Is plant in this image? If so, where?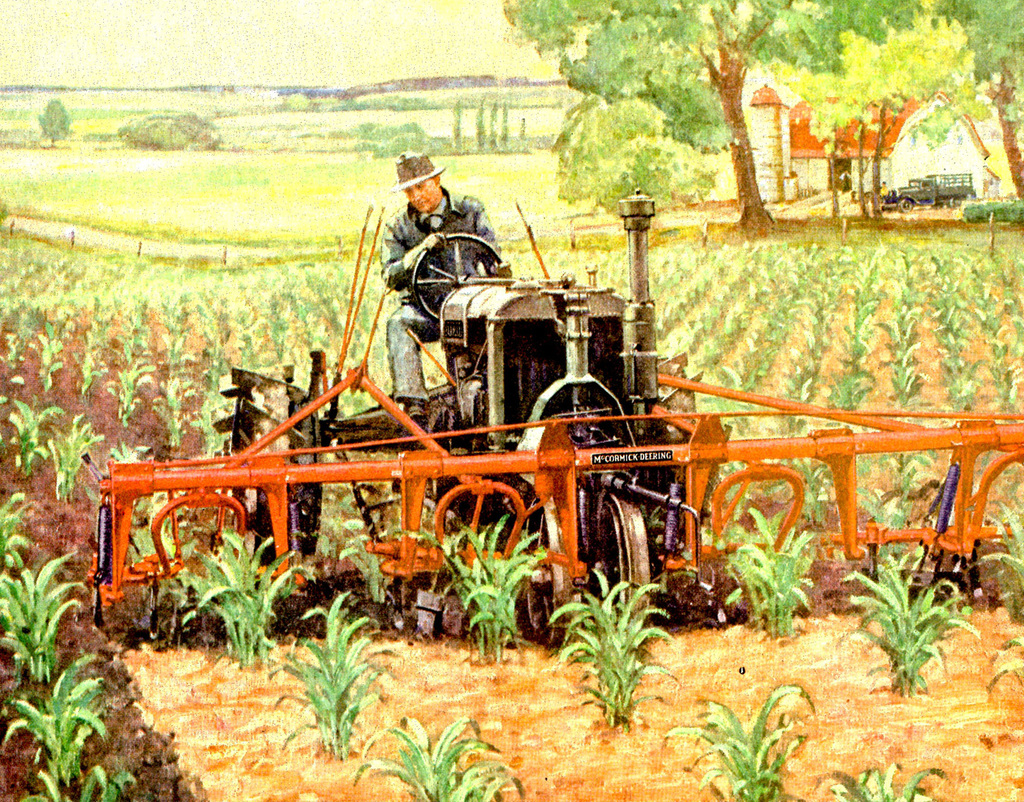
Yes, at bbox(664, 670, 818, 801).
